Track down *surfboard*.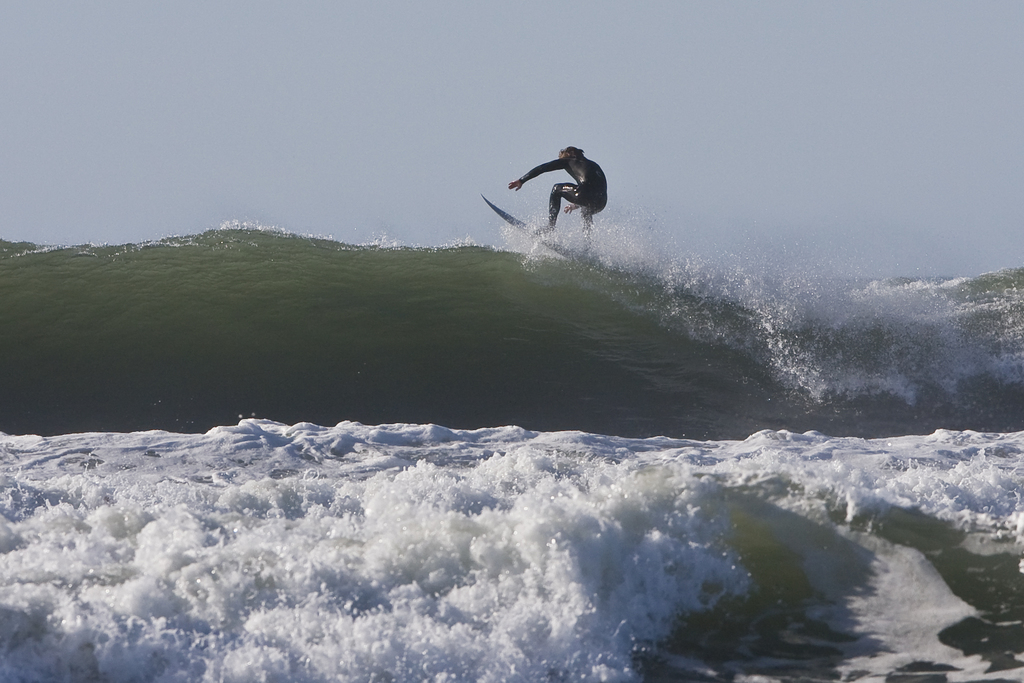
Tracked to <region>483, 197, 591, 263</region>.
